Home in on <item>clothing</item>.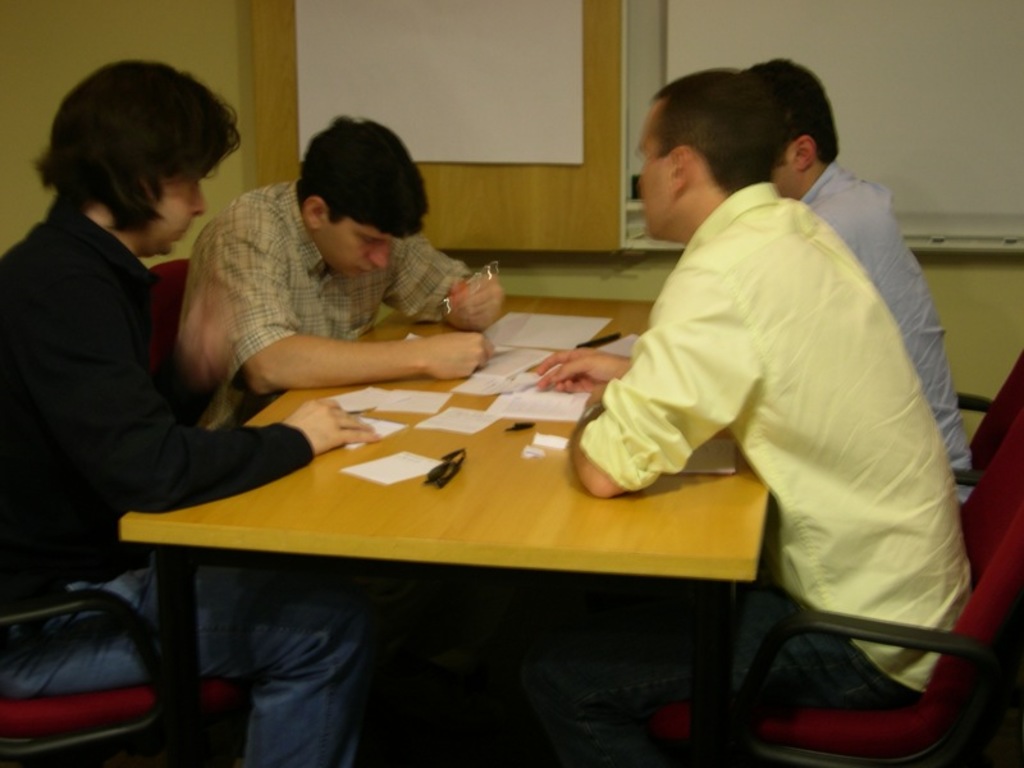
Homed in at bbox(0, 197, 381, 767).
